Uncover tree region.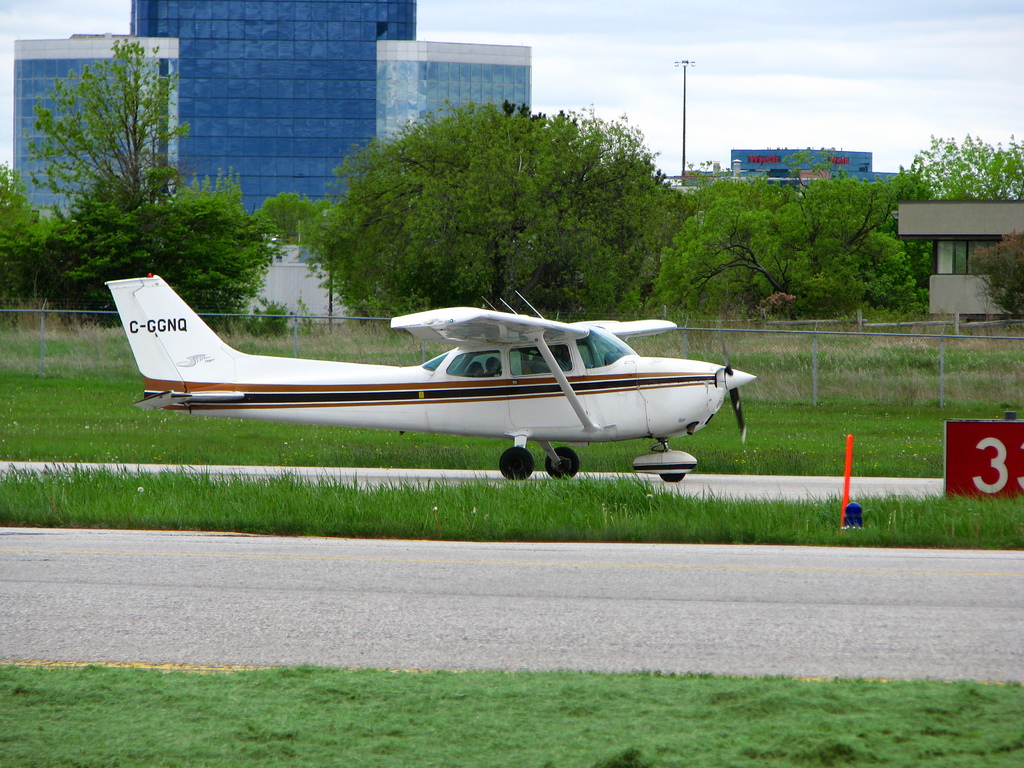
Uncovered: (x1=317, y1=108, x2=668, y2=308).
